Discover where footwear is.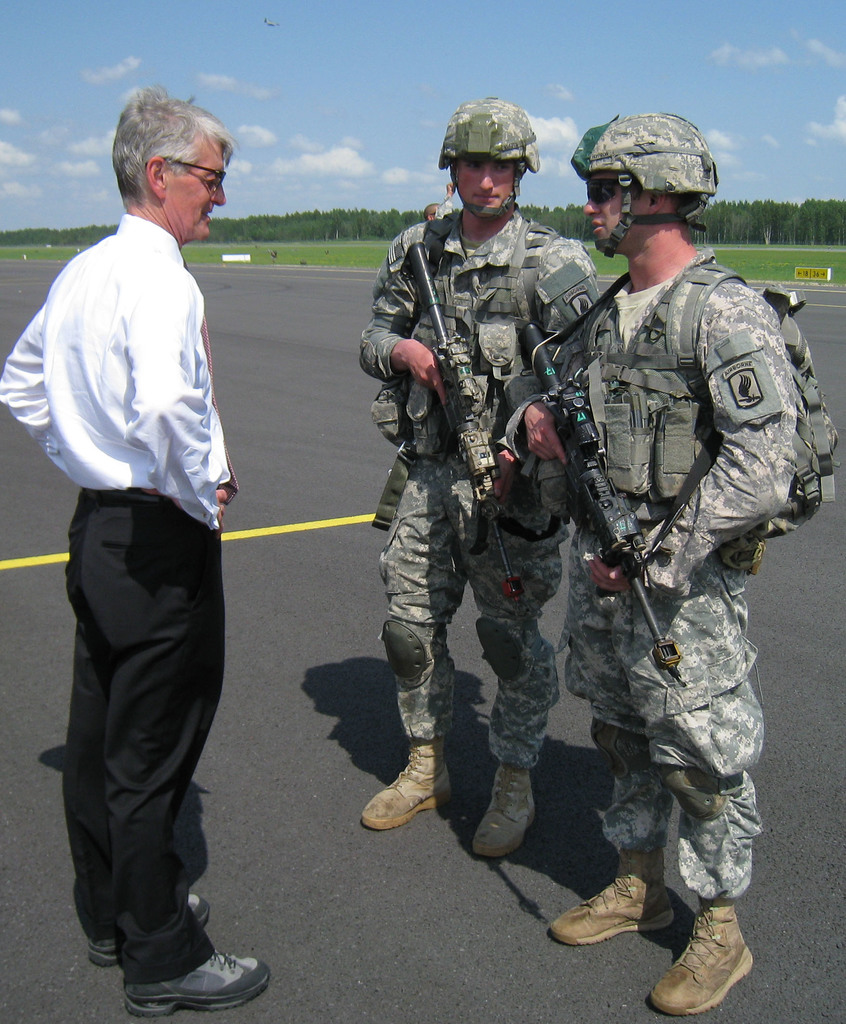
Discovered at [x1=122, y1=947, x2=274, y2=1020].
